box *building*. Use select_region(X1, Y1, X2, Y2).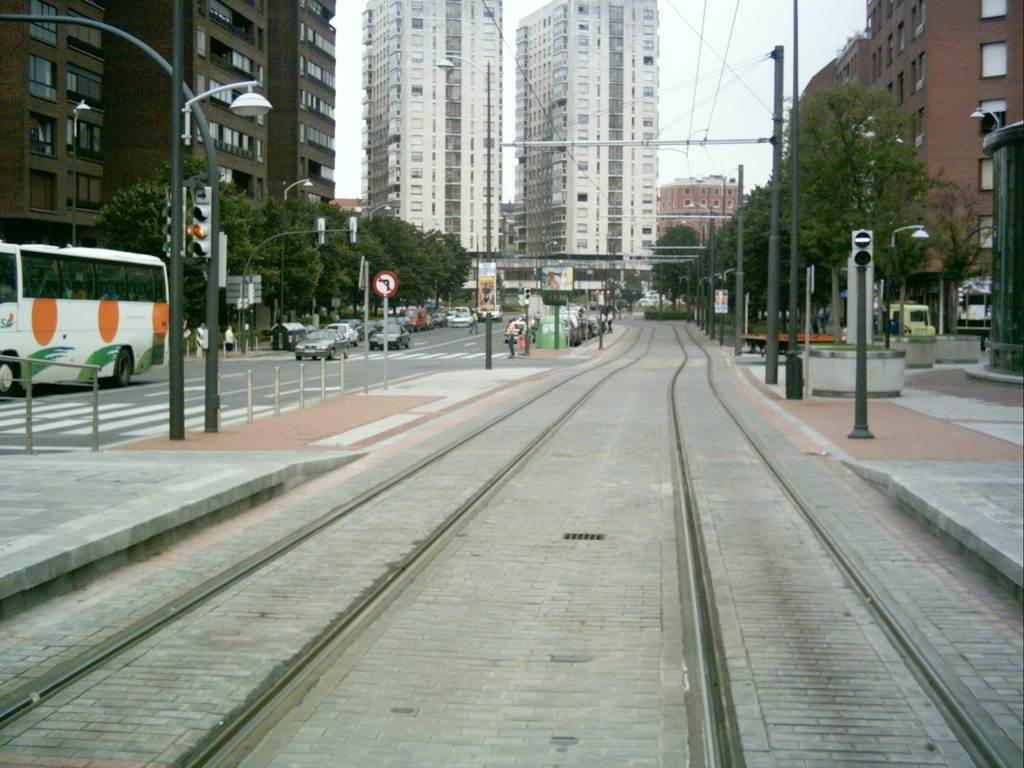
select_region(269, 0, 335, 202).
